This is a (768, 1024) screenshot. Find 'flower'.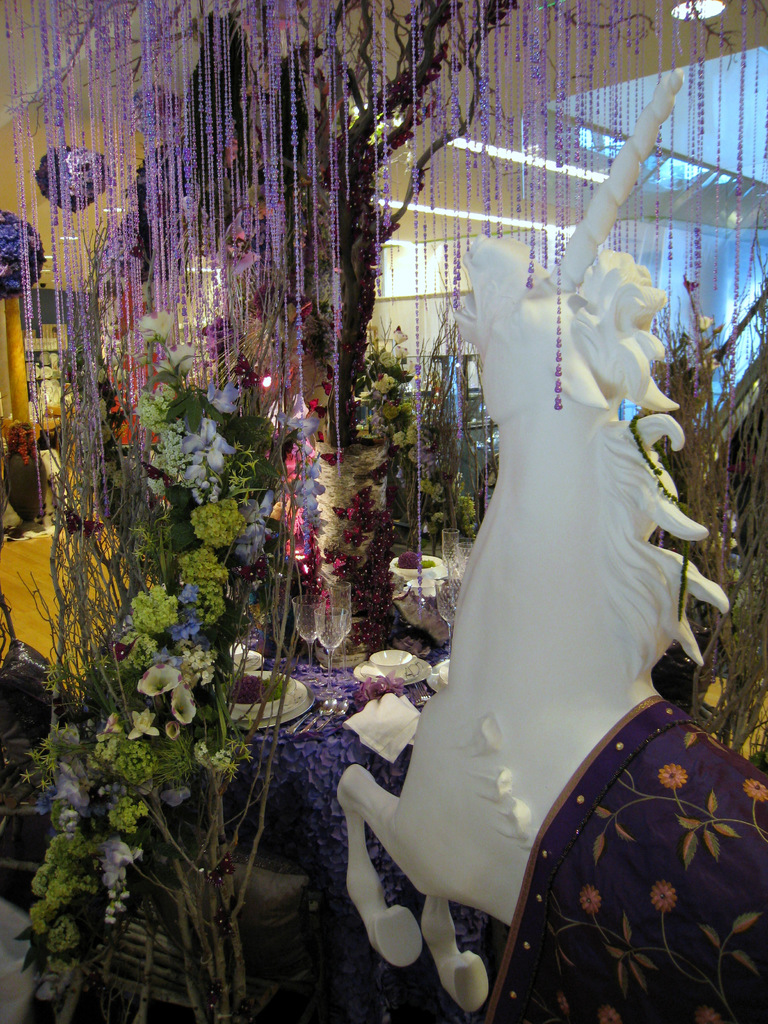
Bounding box: x1=160, y1=344, x2=195, y2=379.
